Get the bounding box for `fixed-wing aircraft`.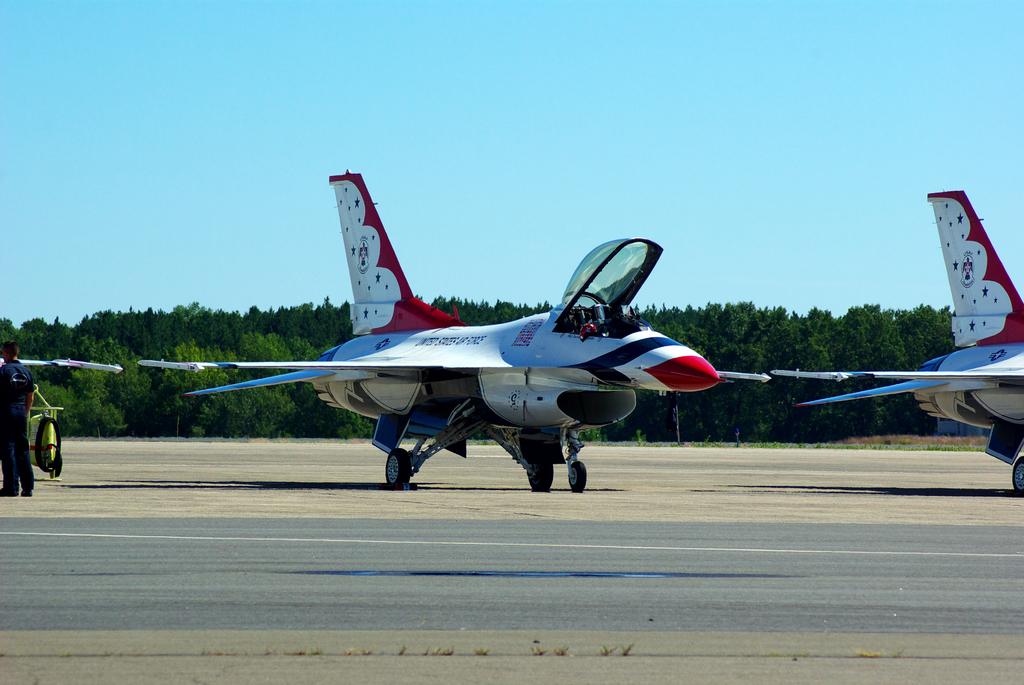
{"left": 1, "top": 358, "right": 125, "bottom": 477}.
